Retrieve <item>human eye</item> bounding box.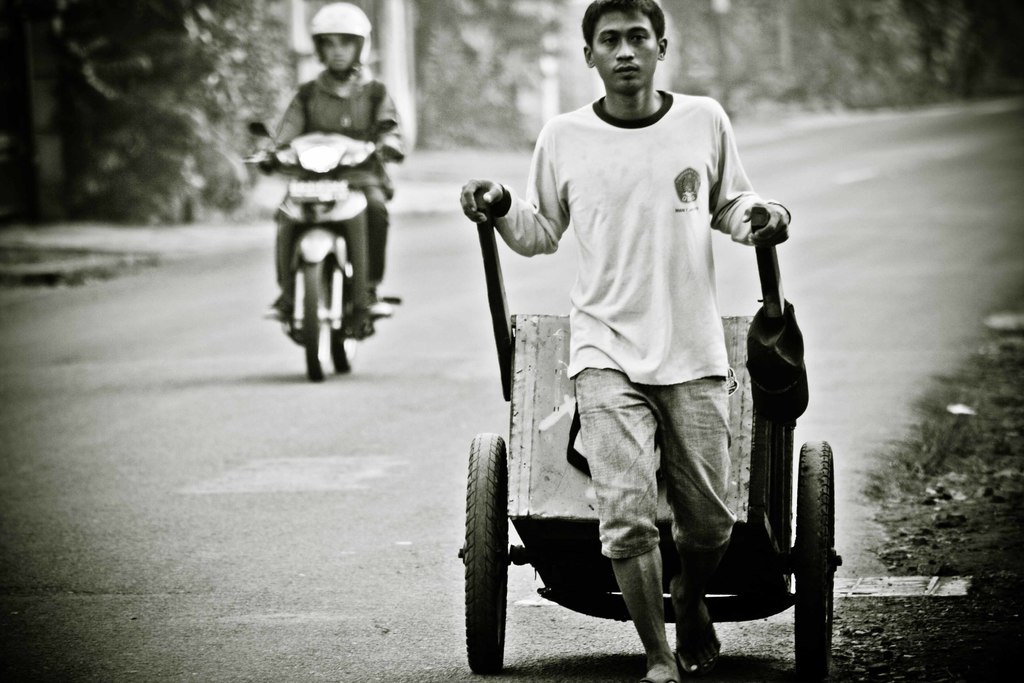
Bounding box: bbox=[594, 32, 623, 47].
